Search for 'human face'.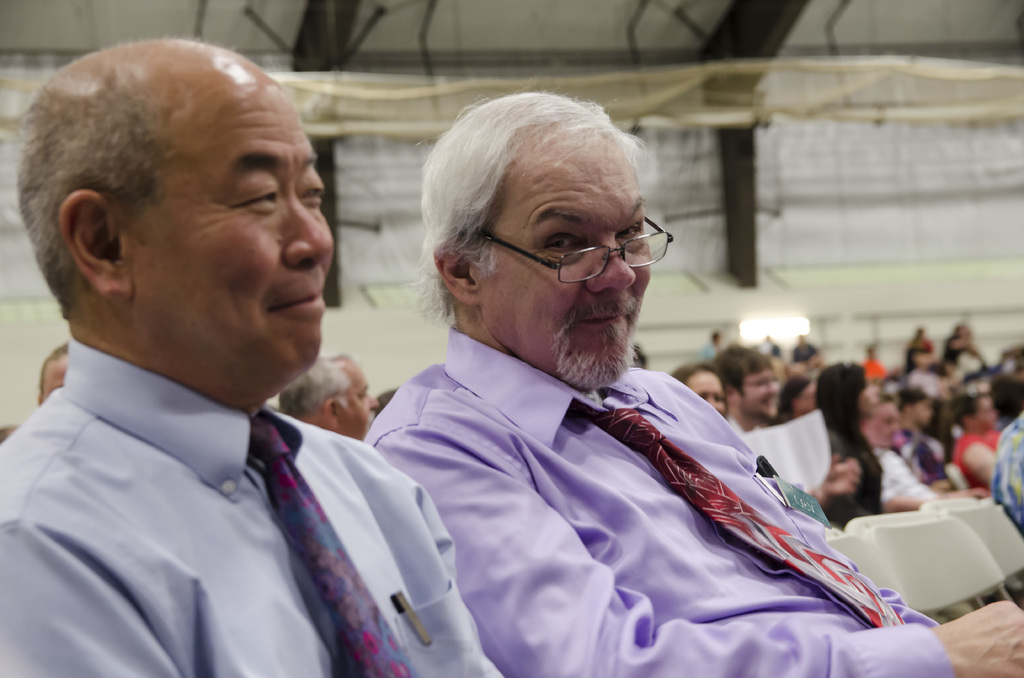
Found at (x1=974, y1=394, x2=1003, y2=434).
